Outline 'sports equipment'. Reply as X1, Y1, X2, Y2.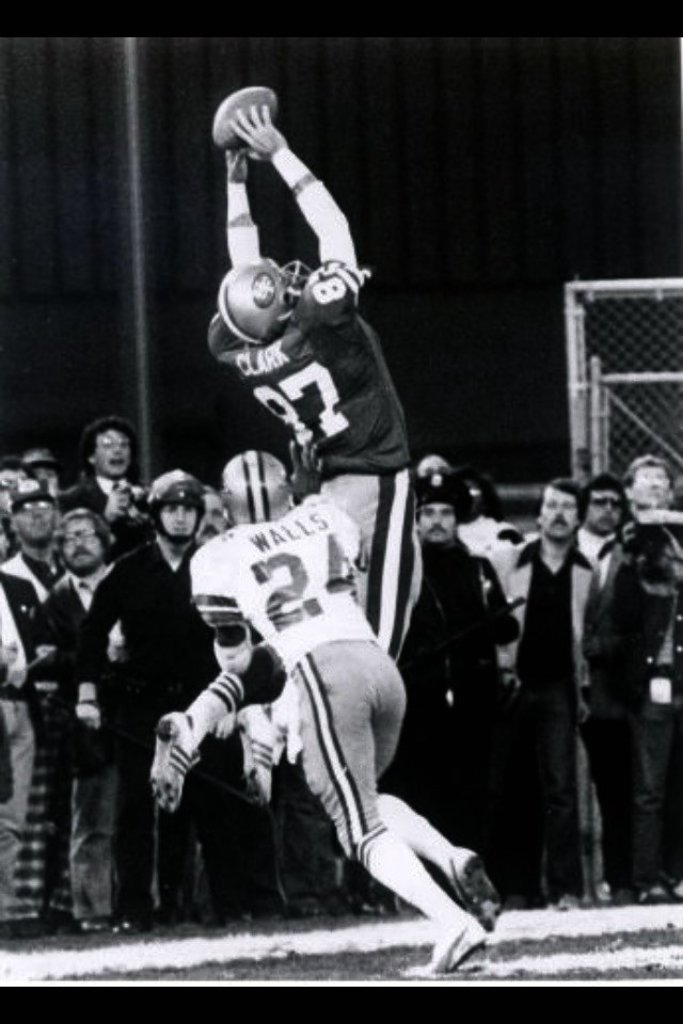
222, 445, 299, 525.
